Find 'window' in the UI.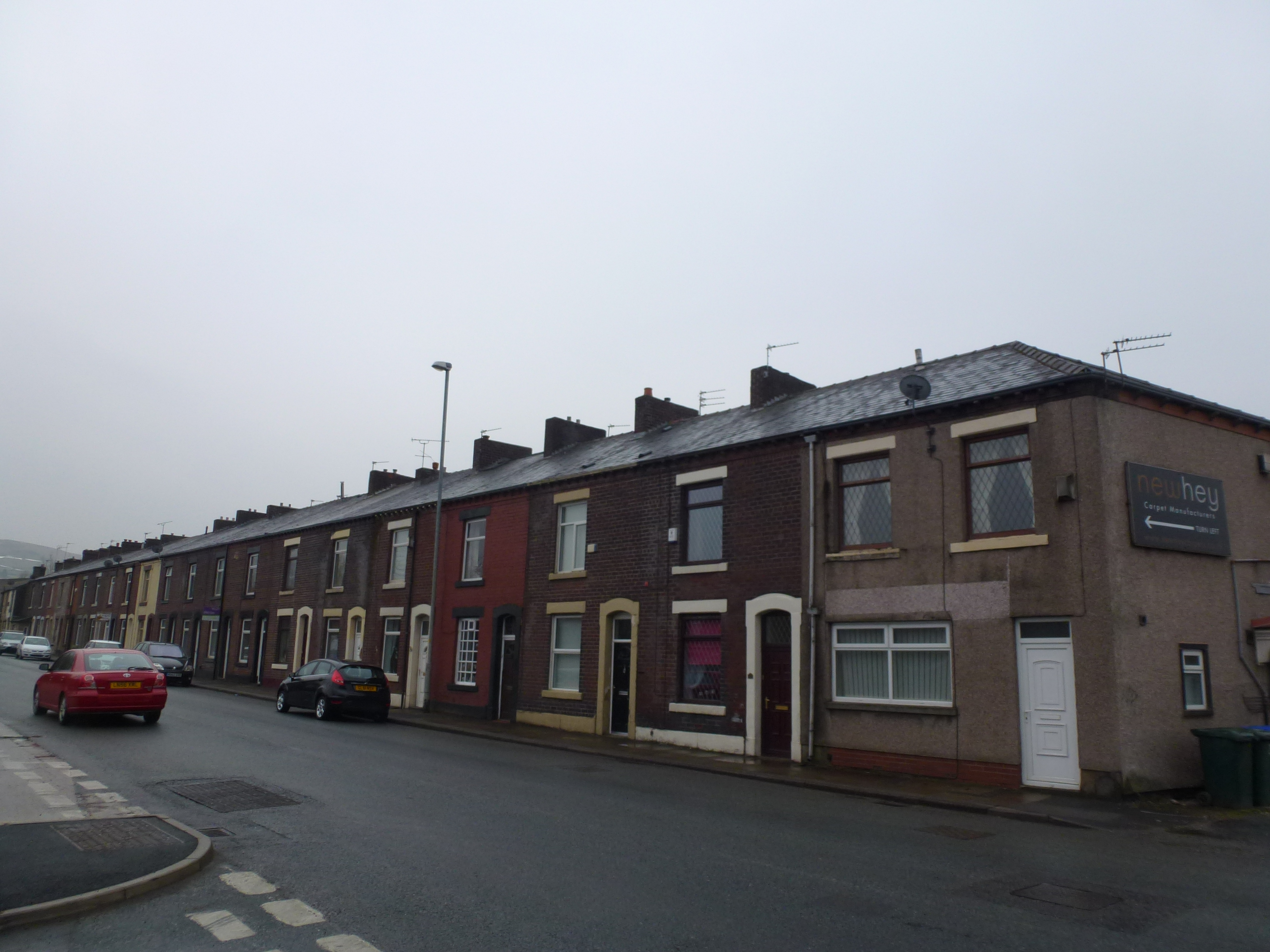
UI element at [x1=94, y1=155, x2=103, y2=174].
